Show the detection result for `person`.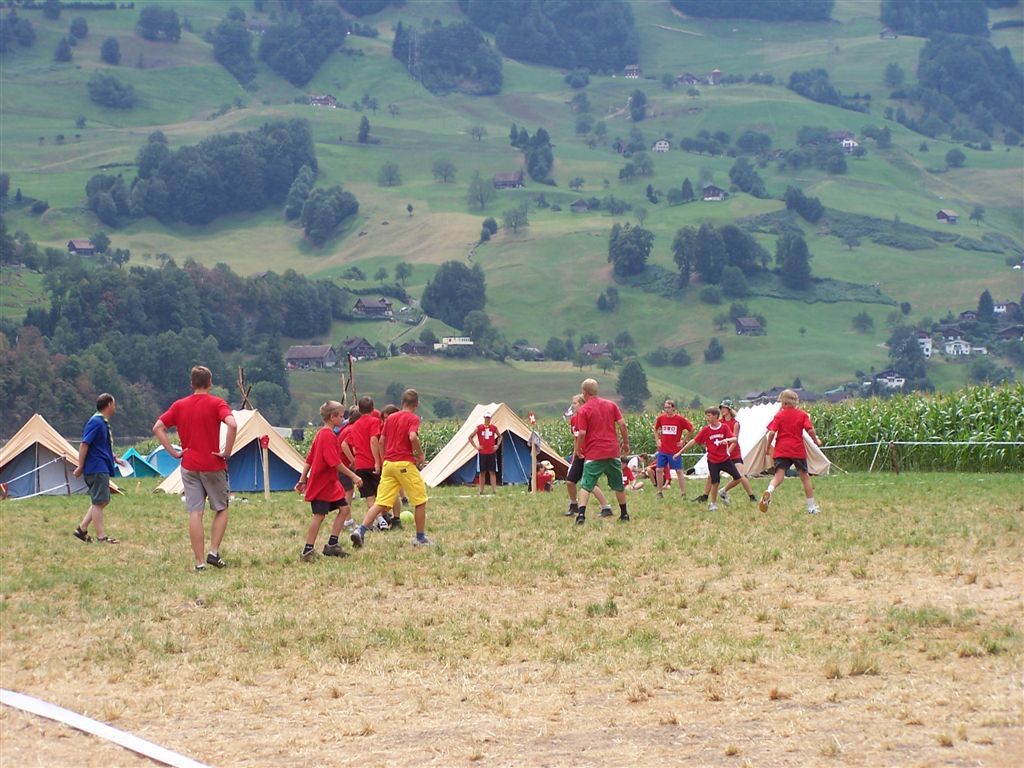
[75, 392, 122, 545].
